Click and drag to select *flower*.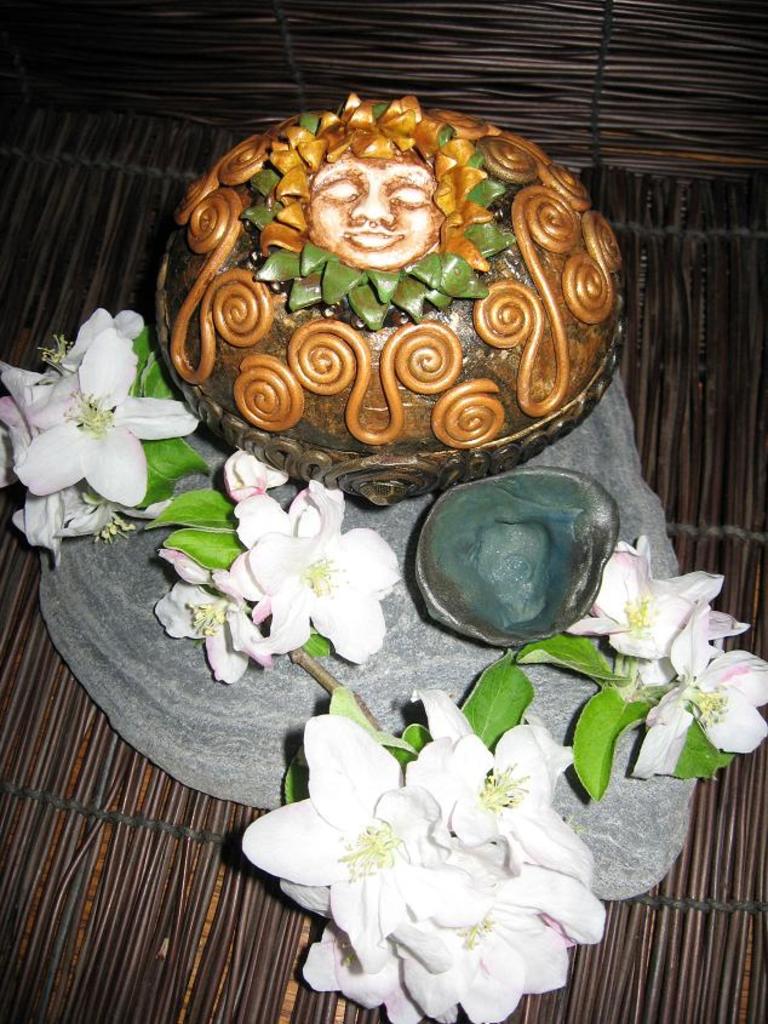
Selection: (x1=217, y1=460, x2=288, y2=605).
